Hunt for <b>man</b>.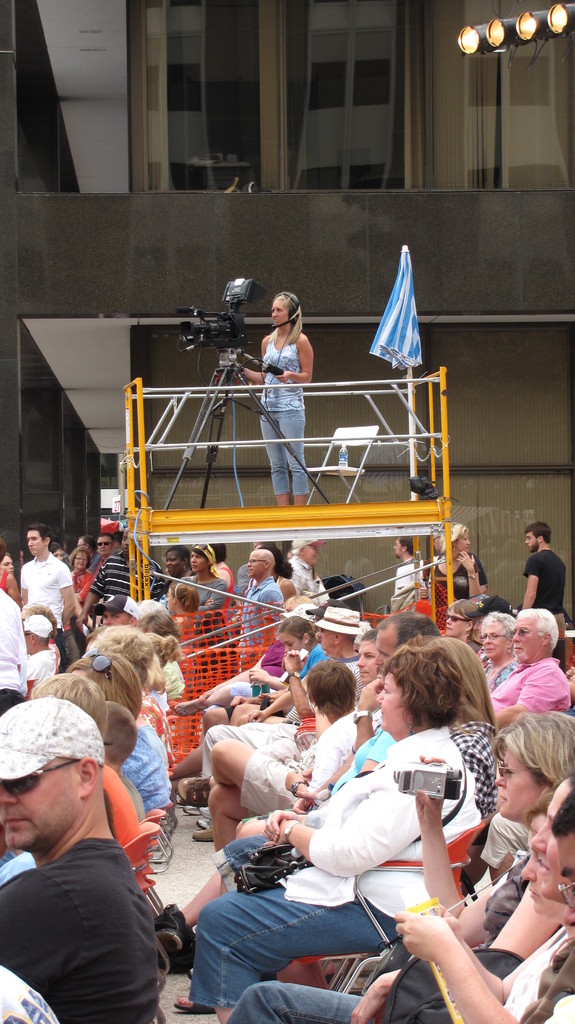
Hunted down at 69, 529, 142, 643.
